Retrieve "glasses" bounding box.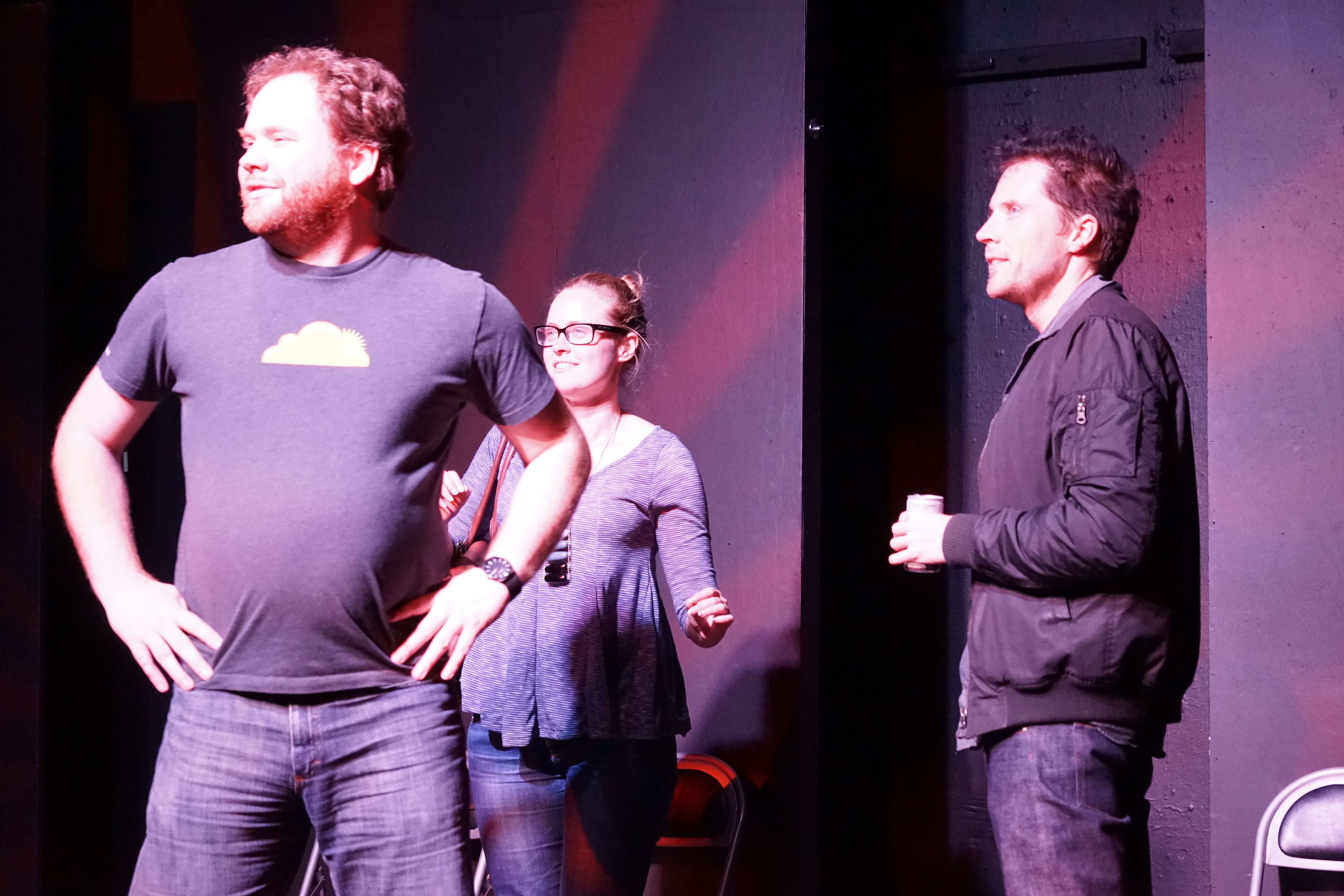
Bounding box: (left=118, top=71, right=141, bottom=79).
